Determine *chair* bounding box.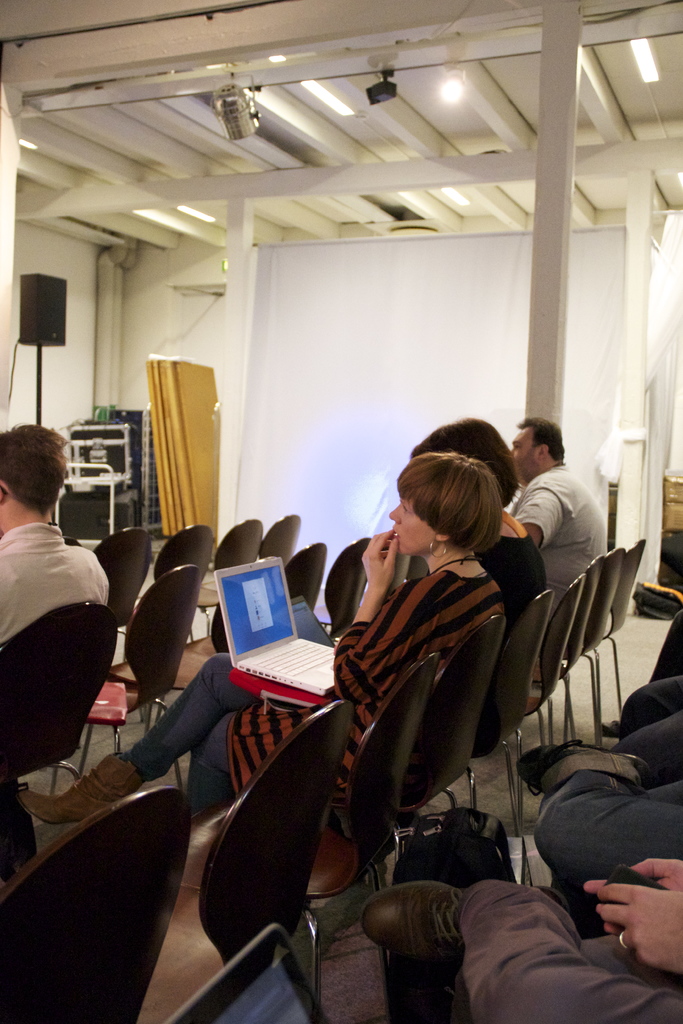
Determined: [138, 693, 358, 1023].
